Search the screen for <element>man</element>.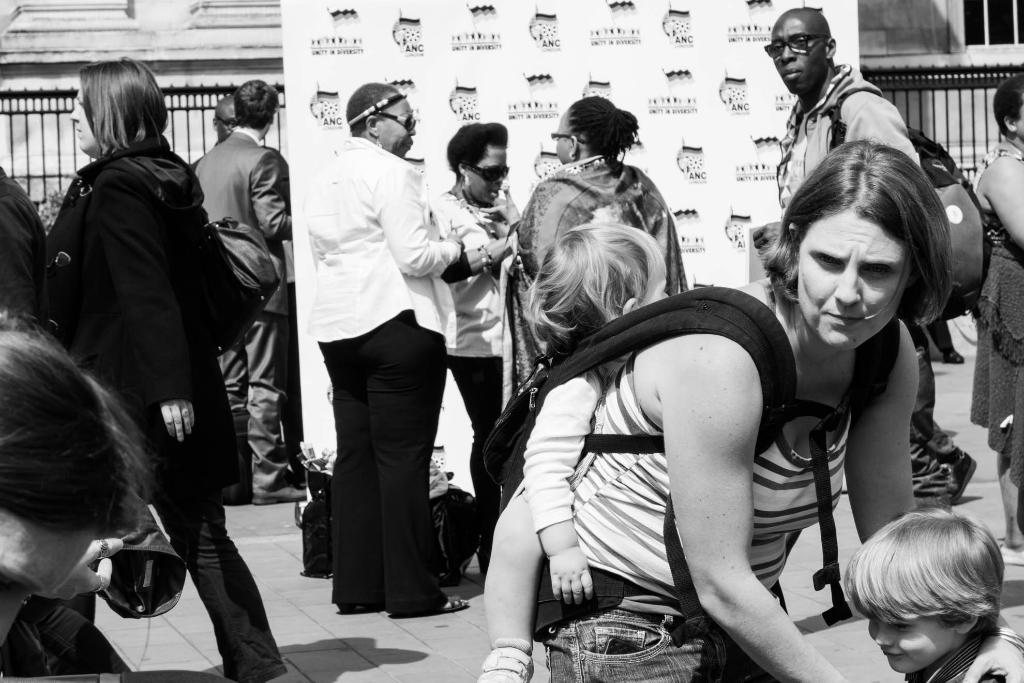
Found at crop(186, 90, 239, 173).
